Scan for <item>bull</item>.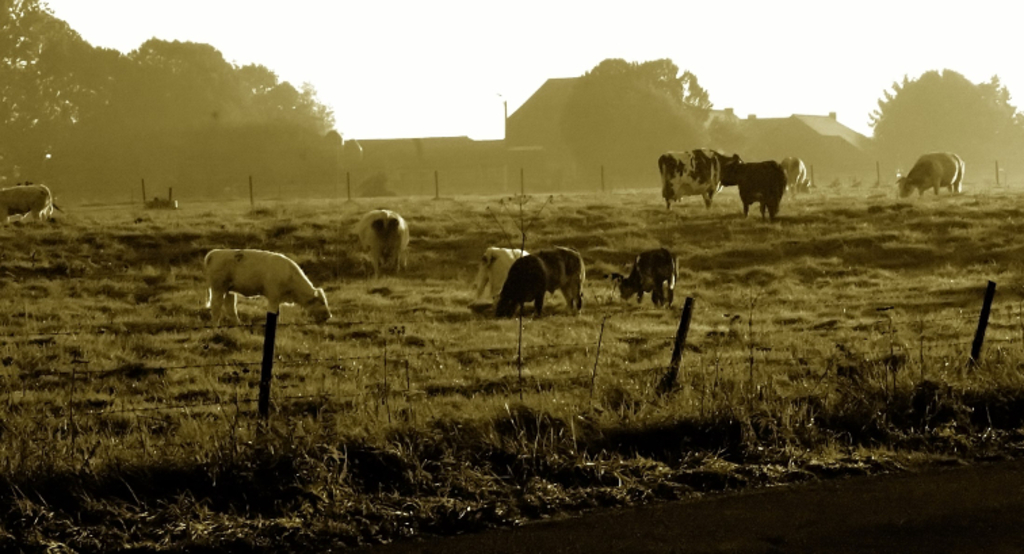
Scan result: crop(654, 146, 748, 213).
